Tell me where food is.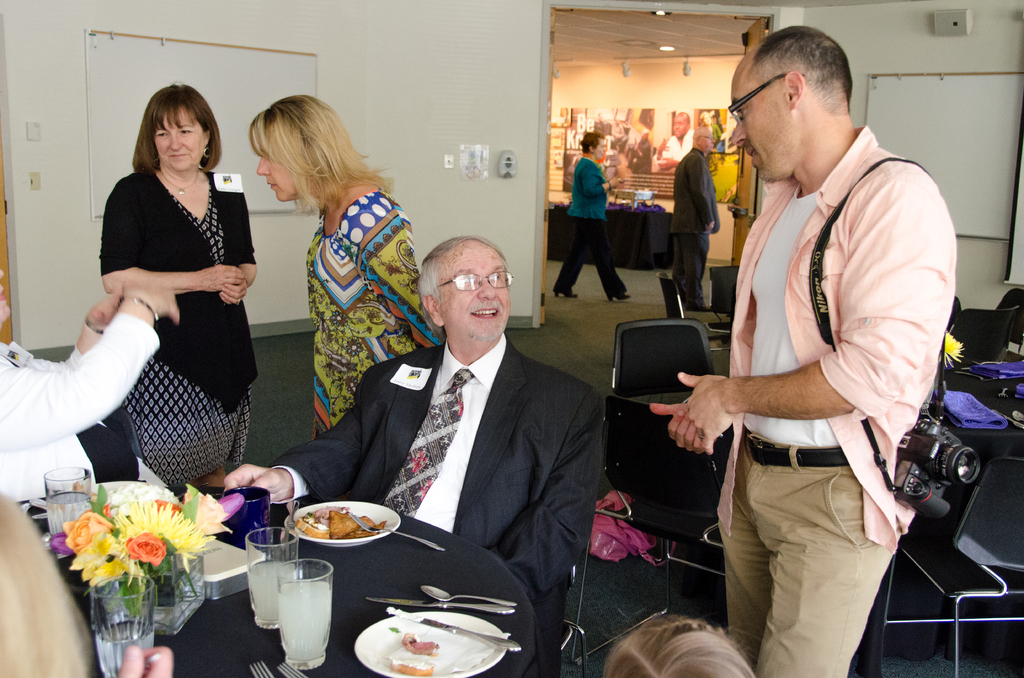
food is at [left=67, top=477, right=100, bottom=503].
